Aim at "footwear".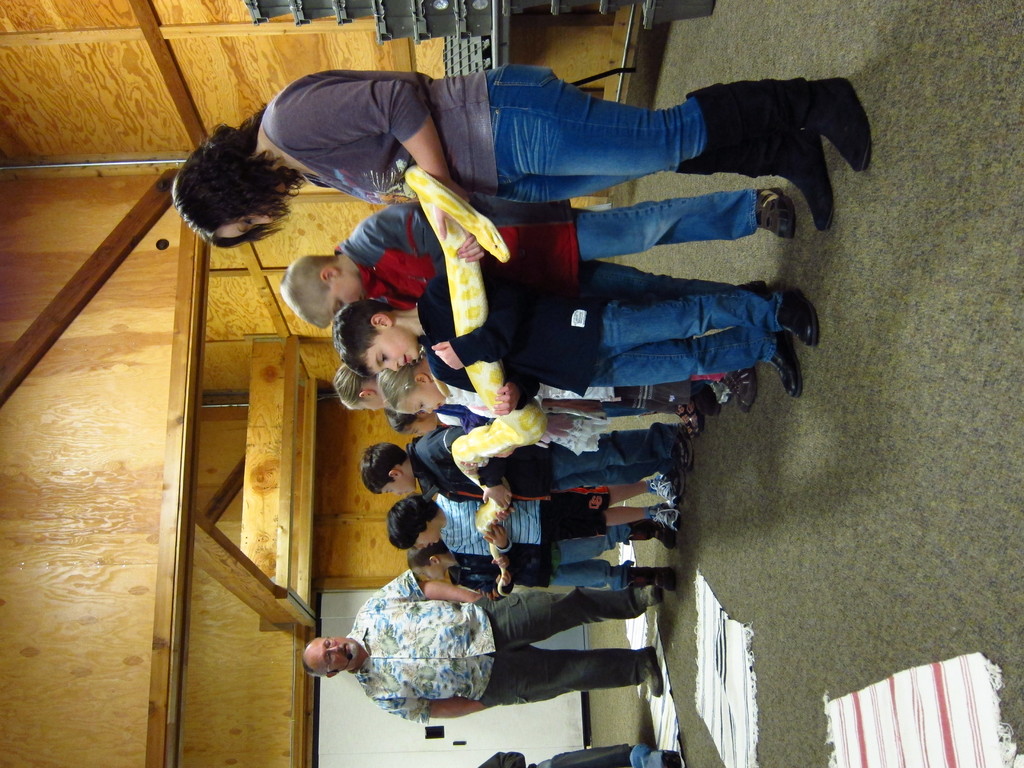
Aimed at x1=662, y1=426, x2=695, y2=467.
